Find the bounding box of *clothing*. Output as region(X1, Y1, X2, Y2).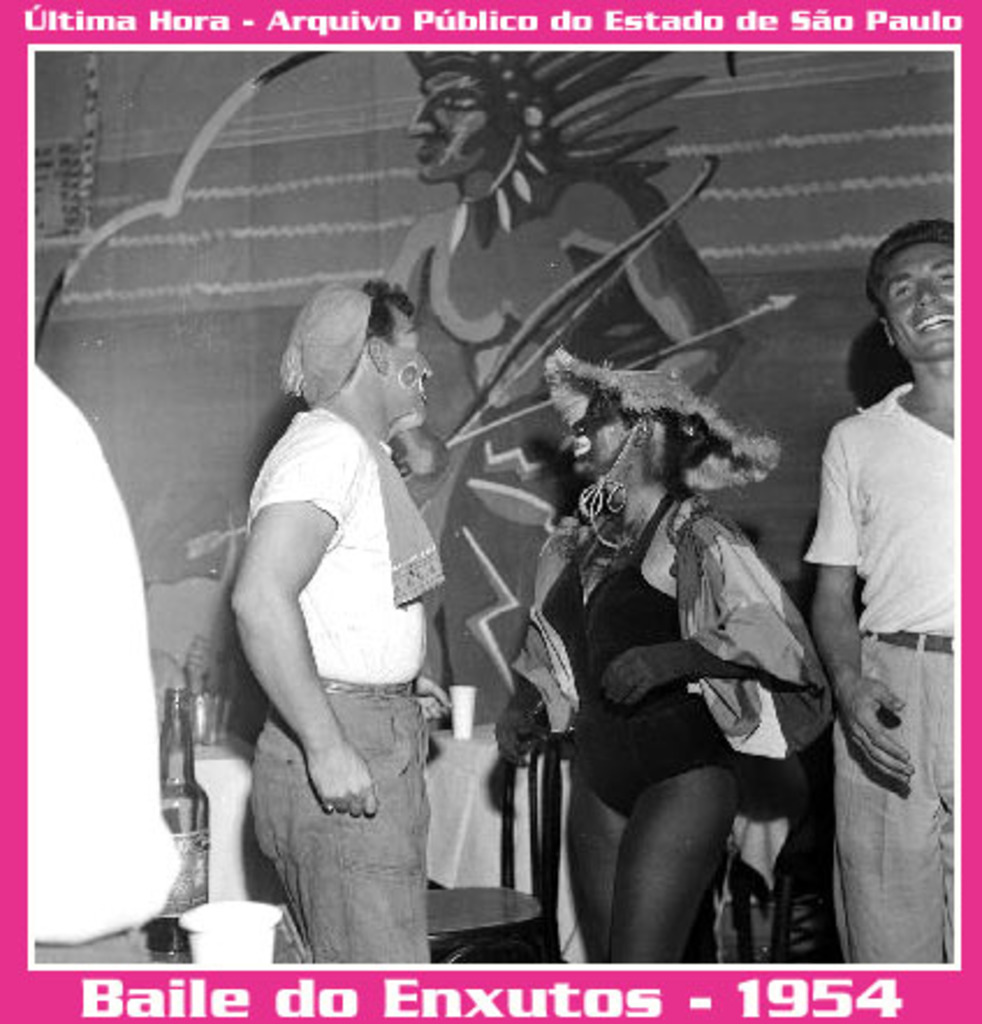
region(822, 375, 957, 637).
